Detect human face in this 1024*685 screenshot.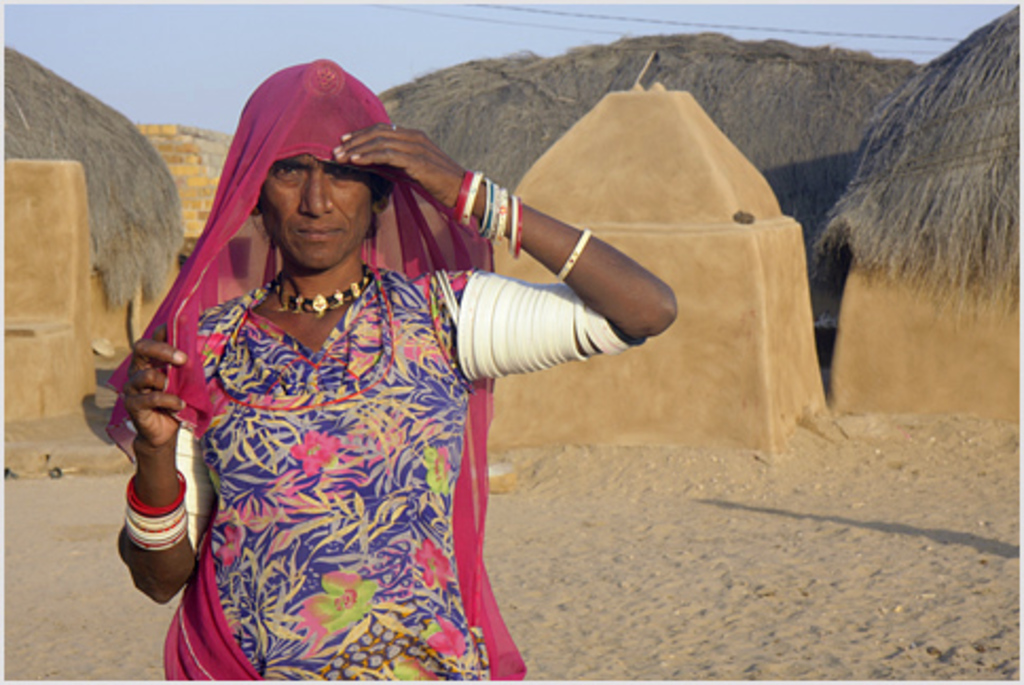
Detection: <bbox>262, 152, 374, 271</bbox>.
